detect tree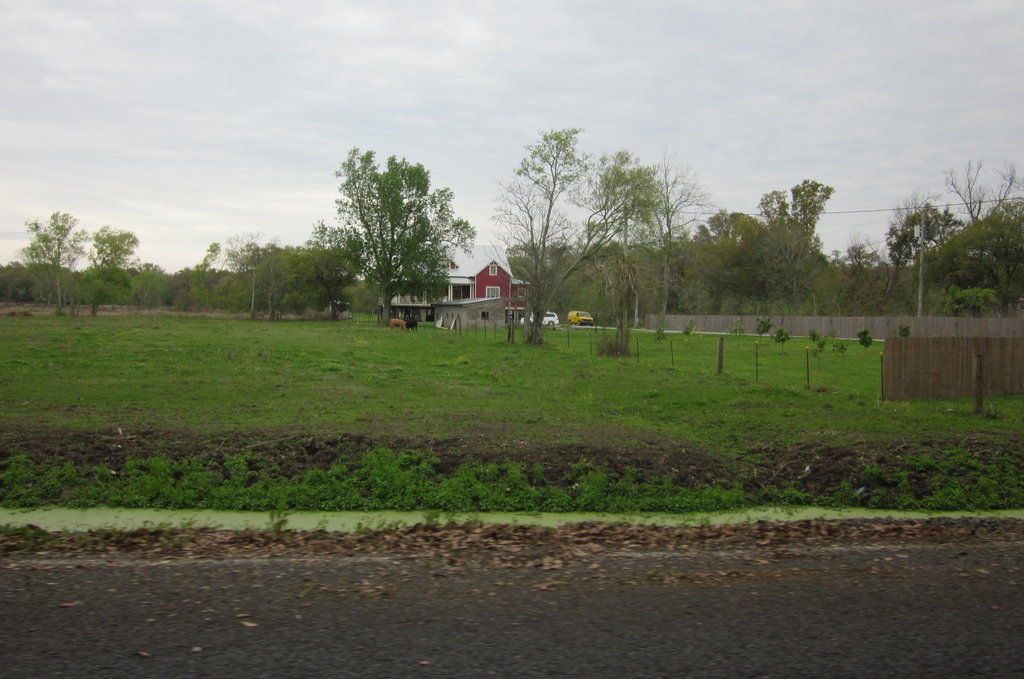
79:218:134:318
